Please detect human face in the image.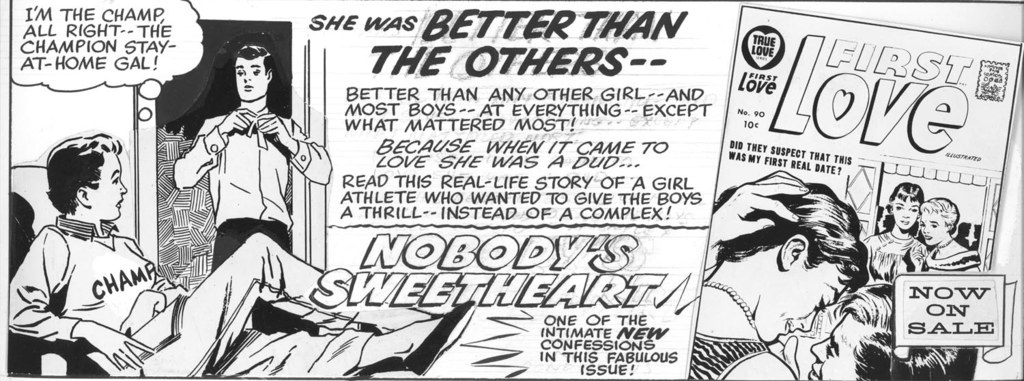
locate(709, 177, 882, 334).
